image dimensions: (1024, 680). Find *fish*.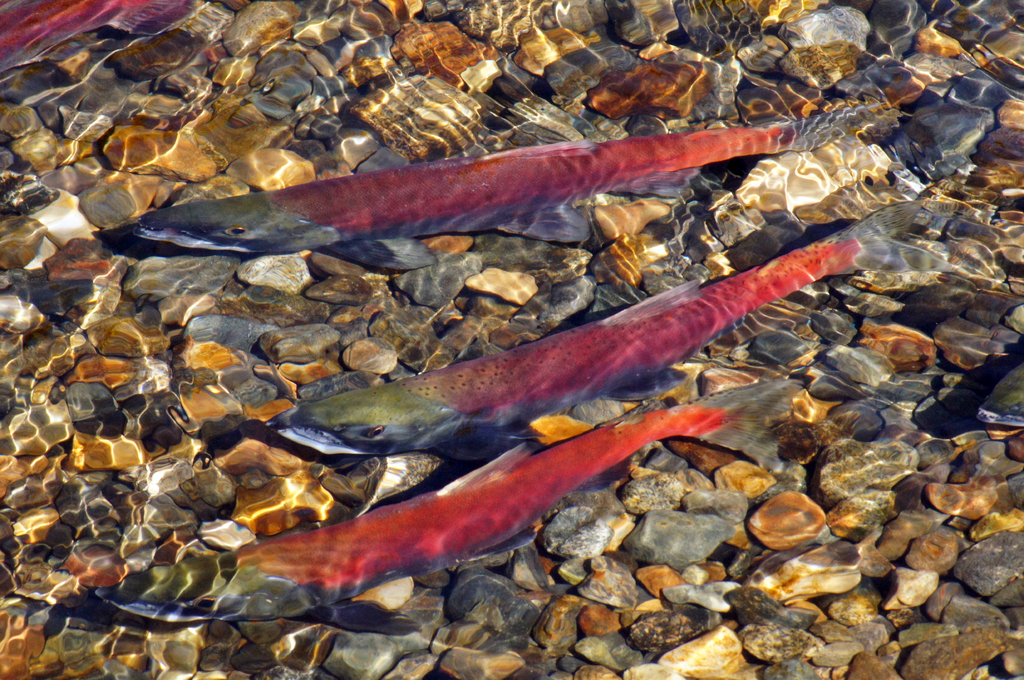
<bbox>94, 381, 801, 634</bbox>.
